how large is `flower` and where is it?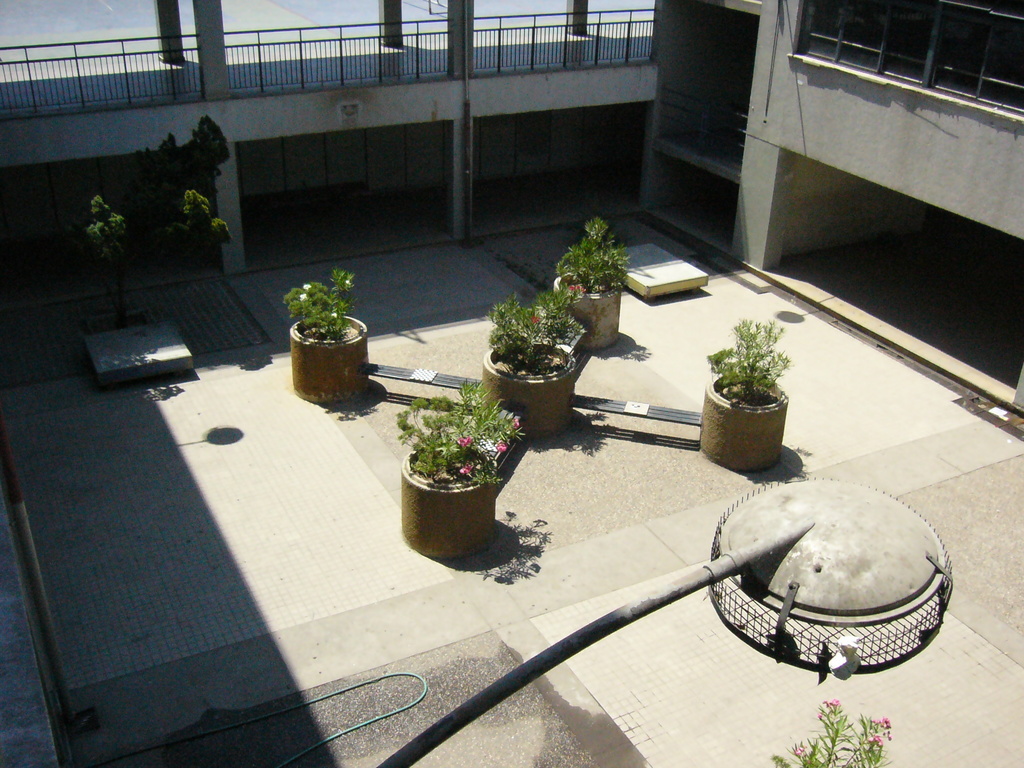
Bounding box: bbox=(817, 712, 822, 717).
